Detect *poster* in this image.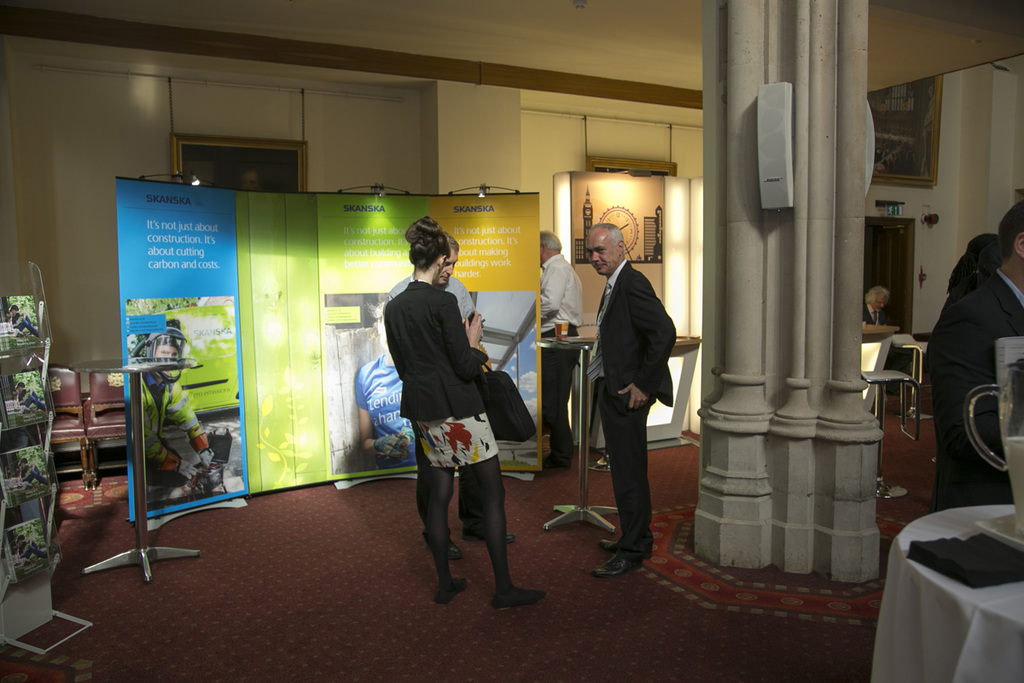
Detection: 117, 181, 545, 526.
